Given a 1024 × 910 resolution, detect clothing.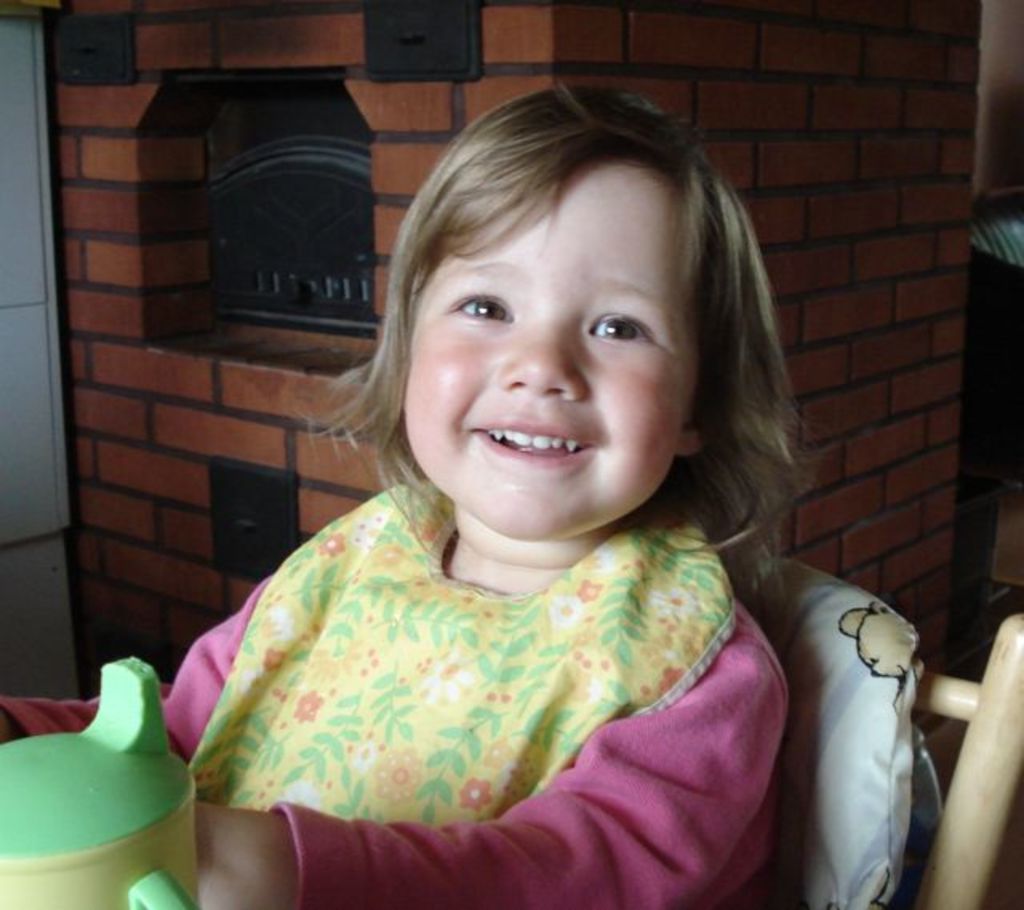
locate(138, 462, 821, 875).
